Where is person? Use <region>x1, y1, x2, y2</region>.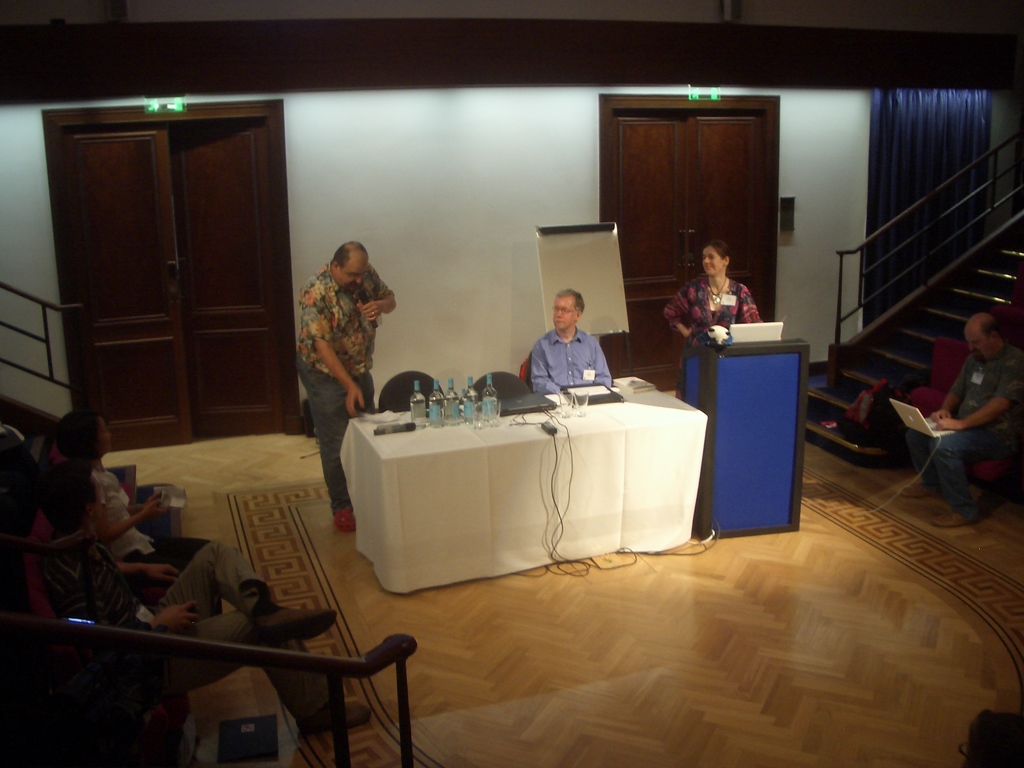
<region>296, 241, 399, 535</region>.
